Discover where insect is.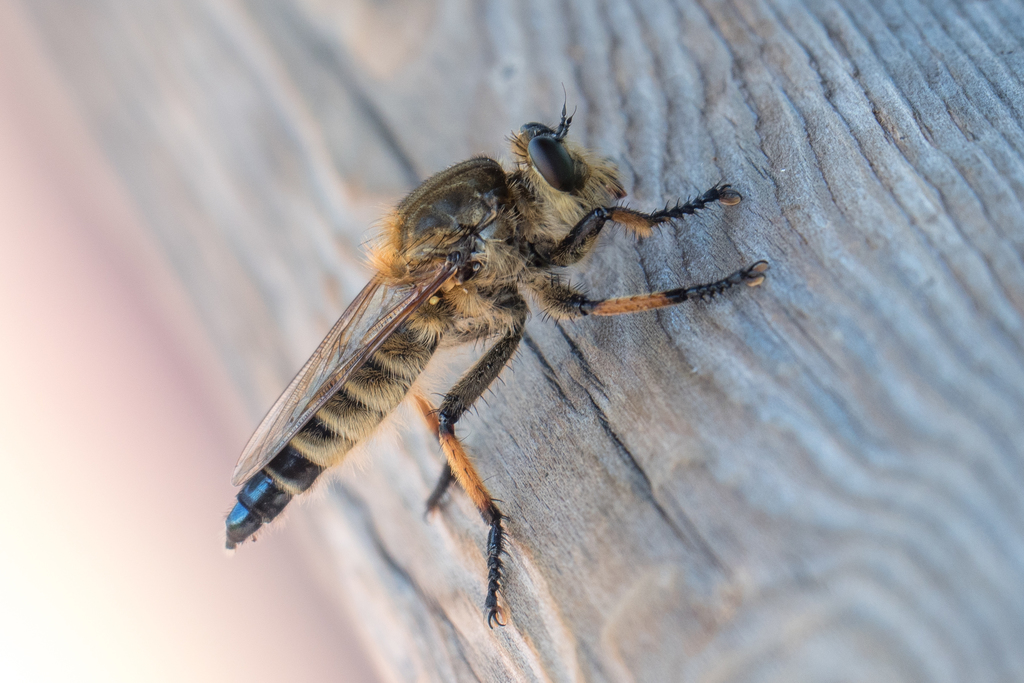
Discovered at <region>220, 78, 776, 630</region>.
